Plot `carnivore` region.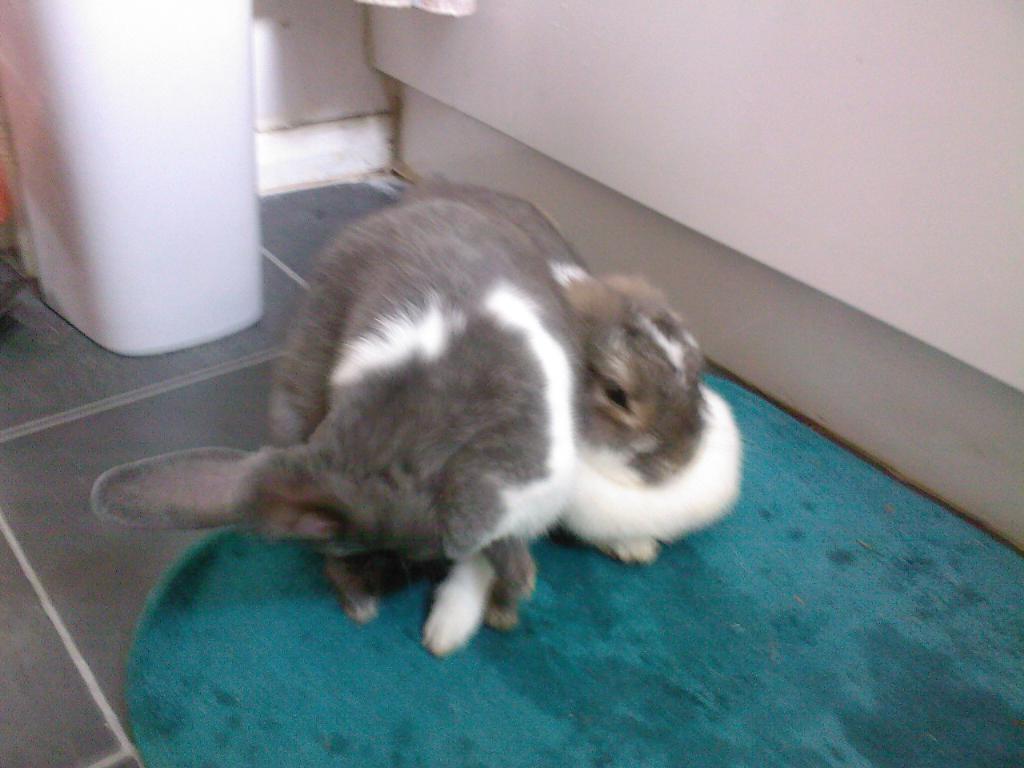
Plotted at x1=83 y1=182 x2=589 y2=667.
